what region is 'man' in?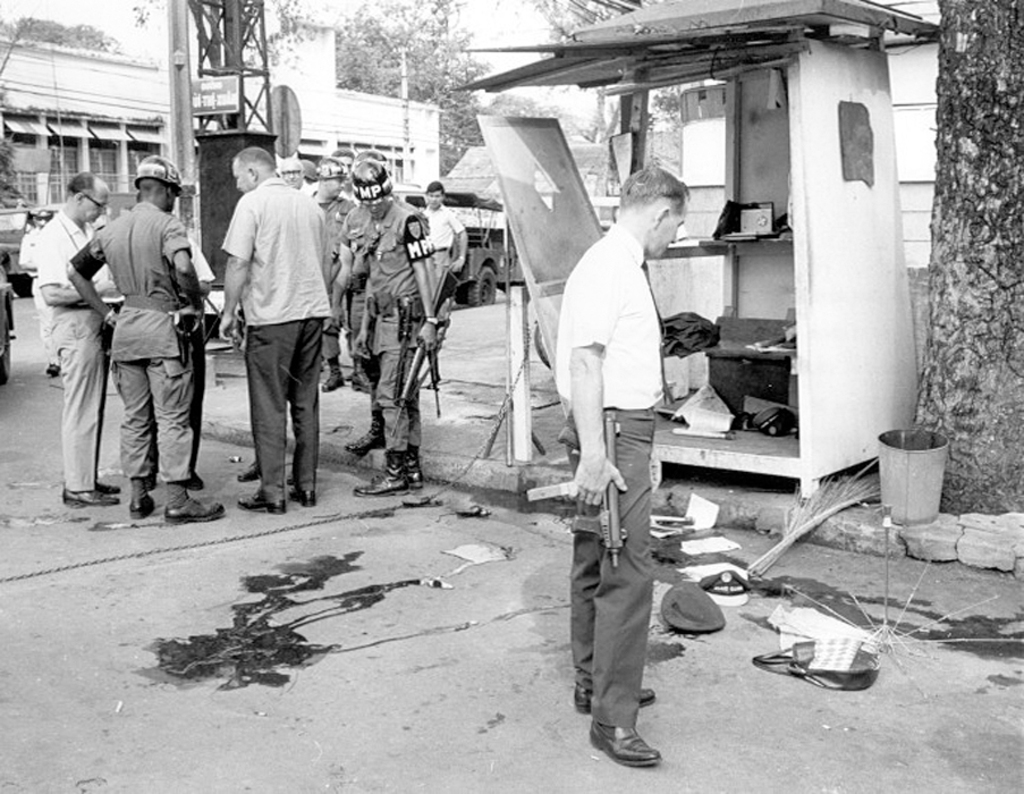
{"left": 18, "top": 208, "right": 64, "bottom": 375}.
